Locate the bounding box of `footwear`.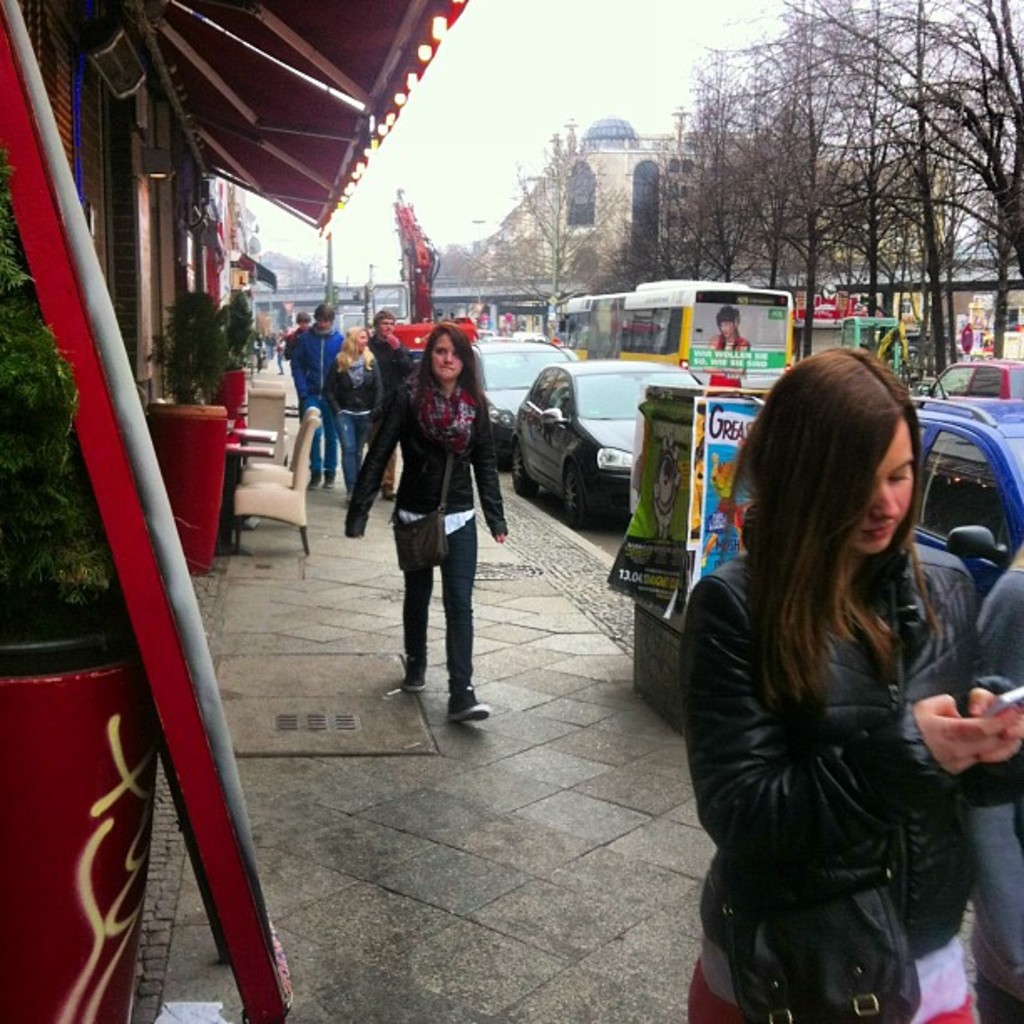
Bounding box: {"left": 323, "top": 470, "right": 331, "bottom": 492}.
